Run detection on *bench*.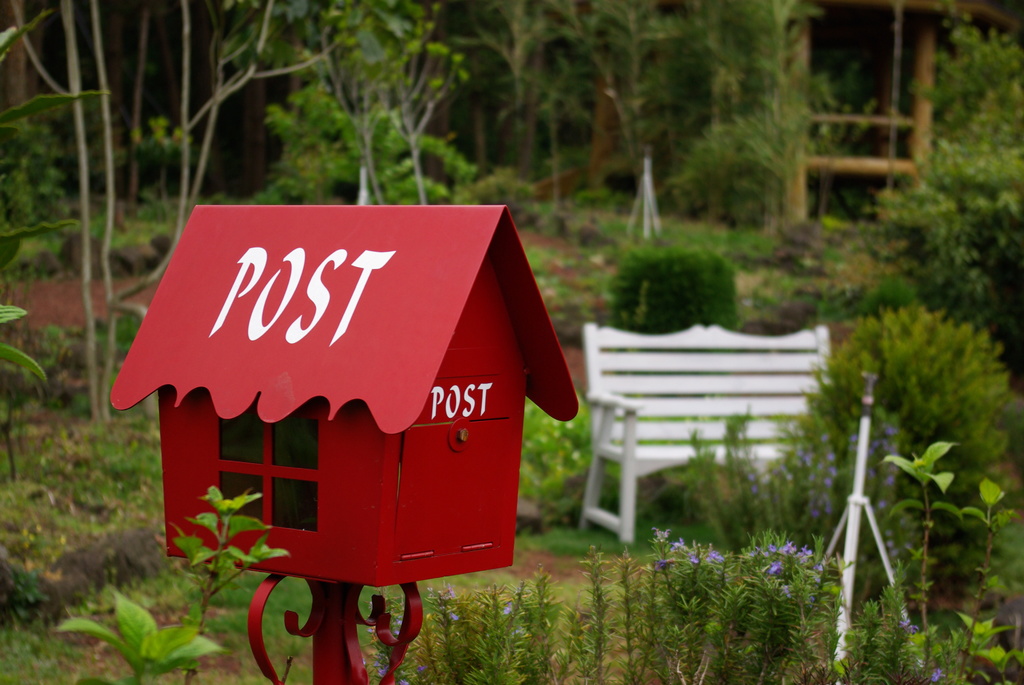
Result: (576,318,837,542).
